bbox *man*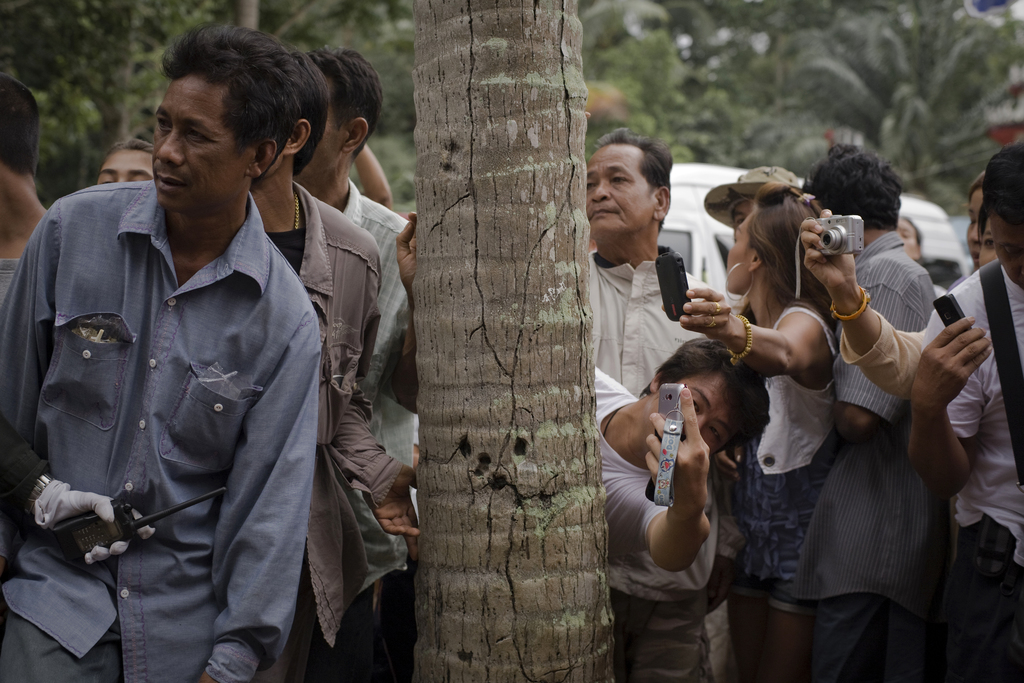
0,71,49,310
